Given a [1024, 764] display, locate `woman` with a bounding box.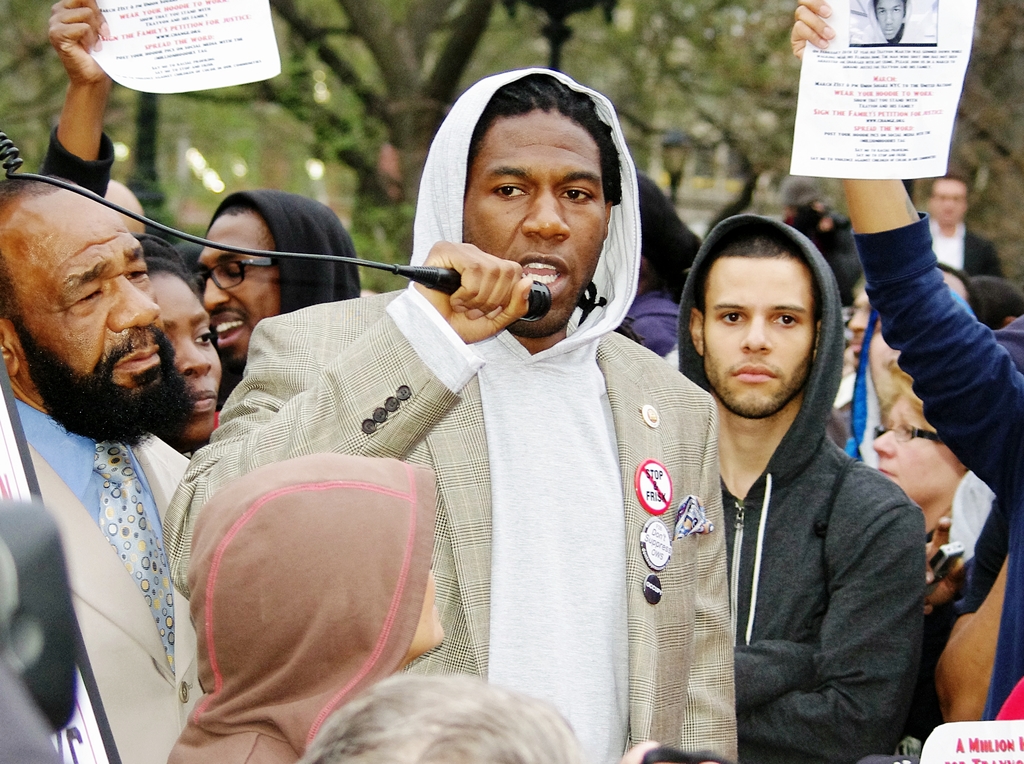
Located: bbox=[873, 370, 966, 537].
